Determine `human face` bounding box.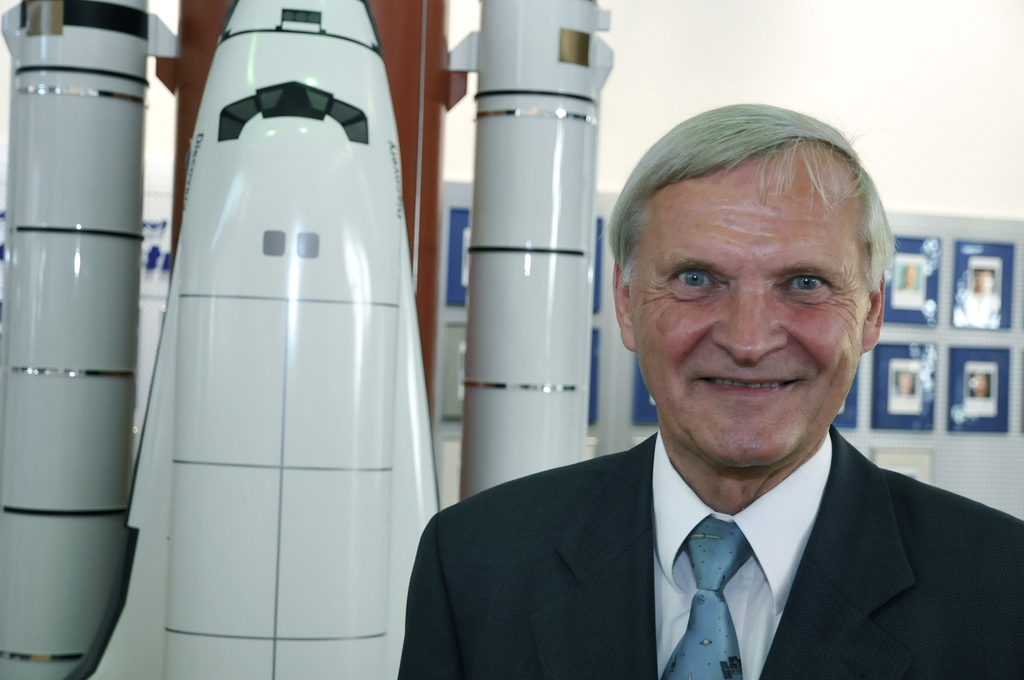
Determined: <bbox>637, 153, 874, 472</bbox>.
